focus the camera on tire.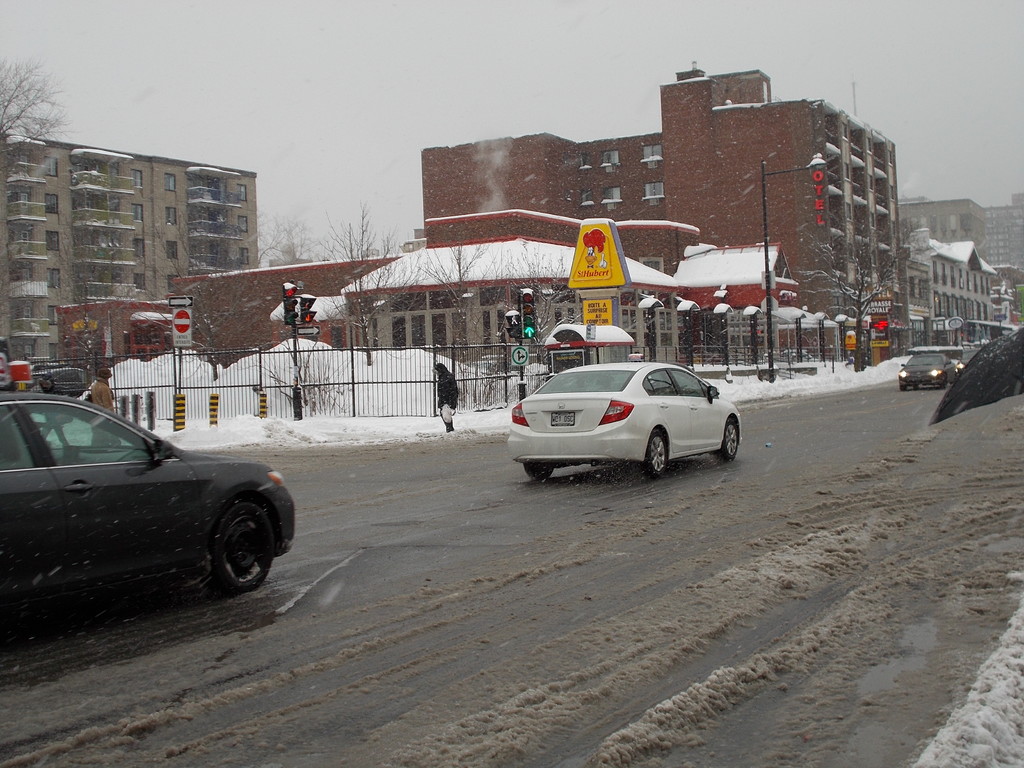
Focus region: {"x1": 212, "y1": 500, "x2": 280, "y2": 593}.
